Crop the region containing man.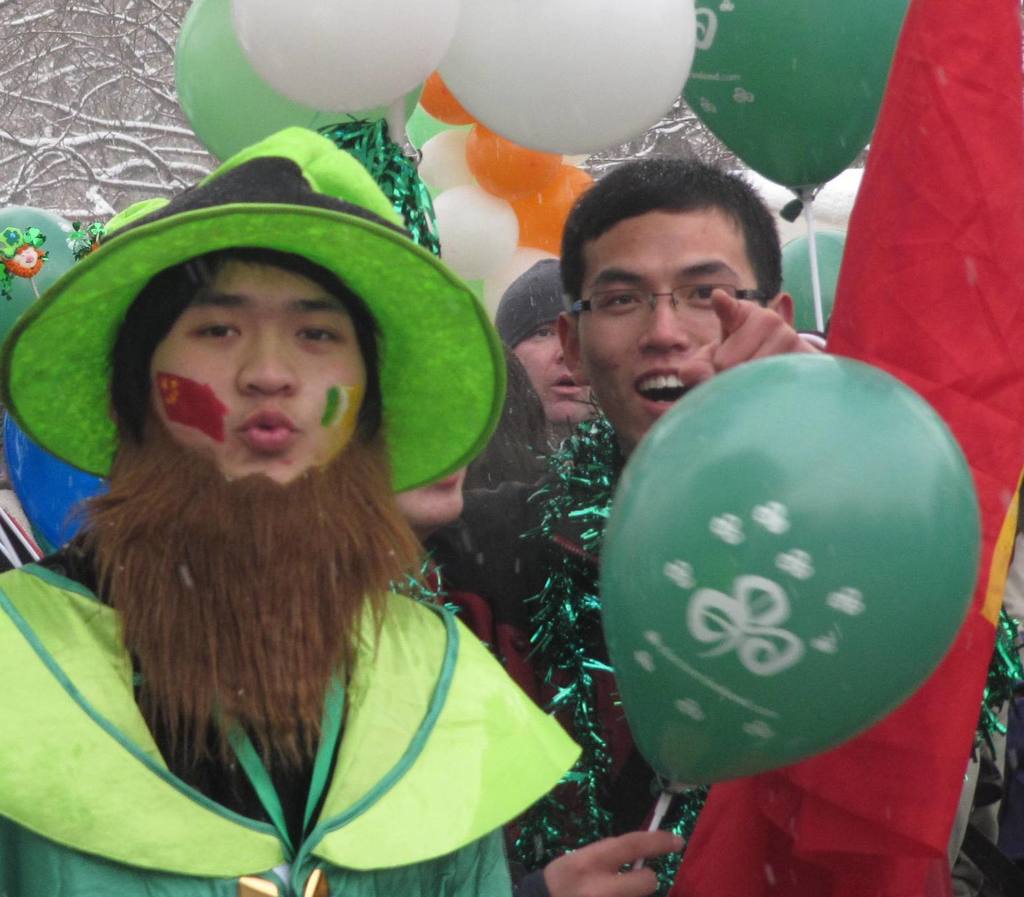
Crop region: BBox(0, 123, 569, 896).
